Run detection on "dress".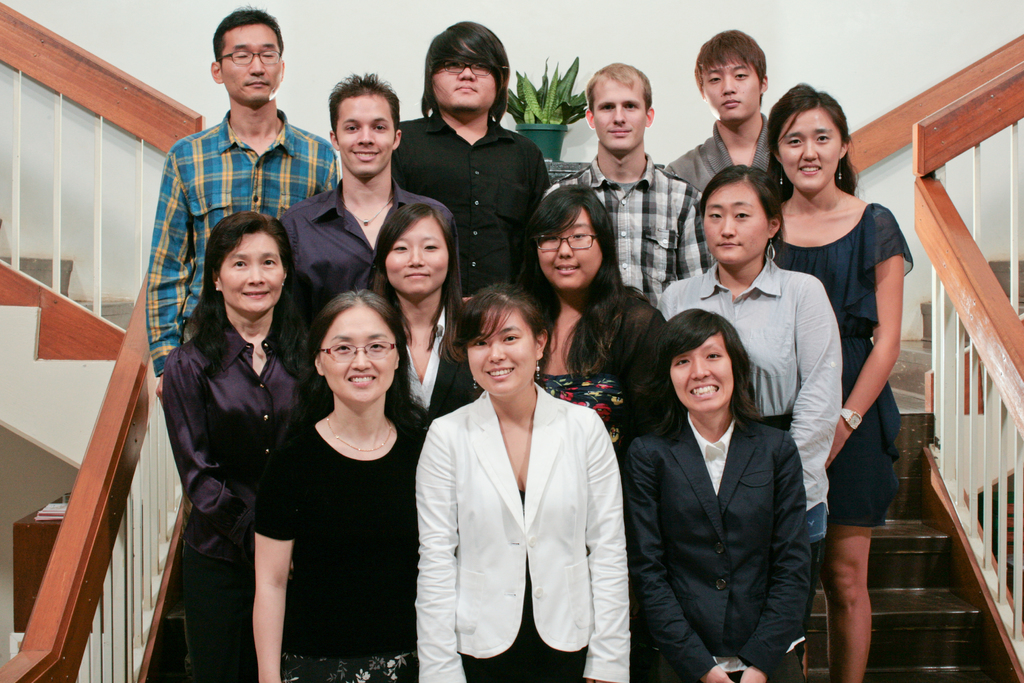
Result: x1=141, y1=318, x2=337, y2=682.
